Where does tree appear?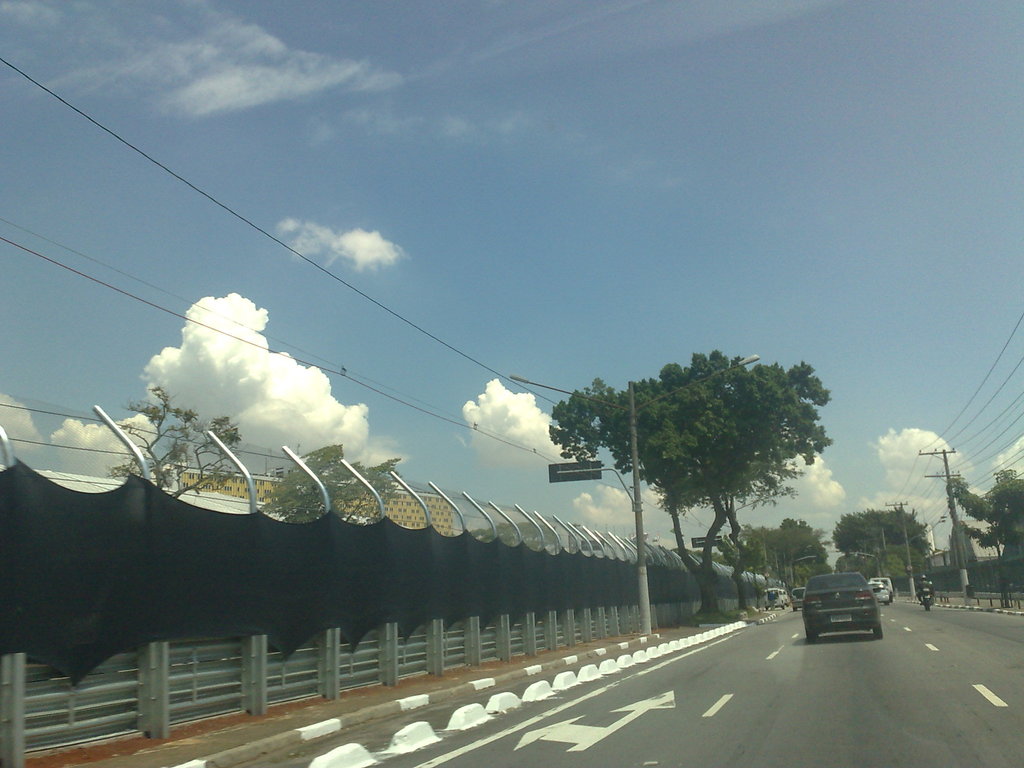
Appears at 953:470:1023:582.
